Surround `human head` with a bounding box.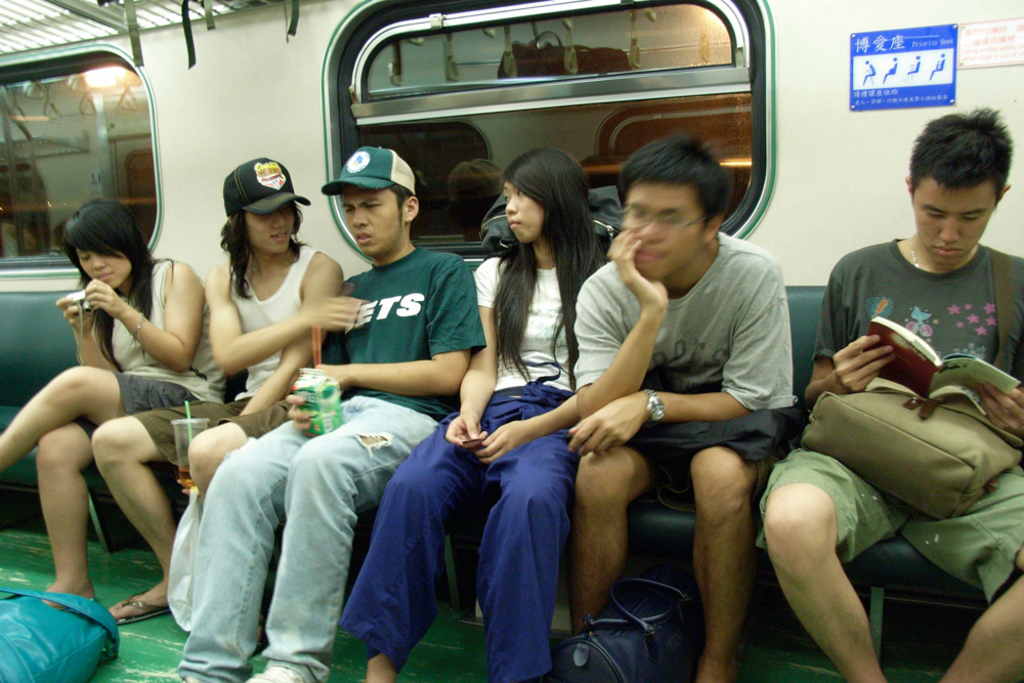
Rect(341, 146, 420, 258).
